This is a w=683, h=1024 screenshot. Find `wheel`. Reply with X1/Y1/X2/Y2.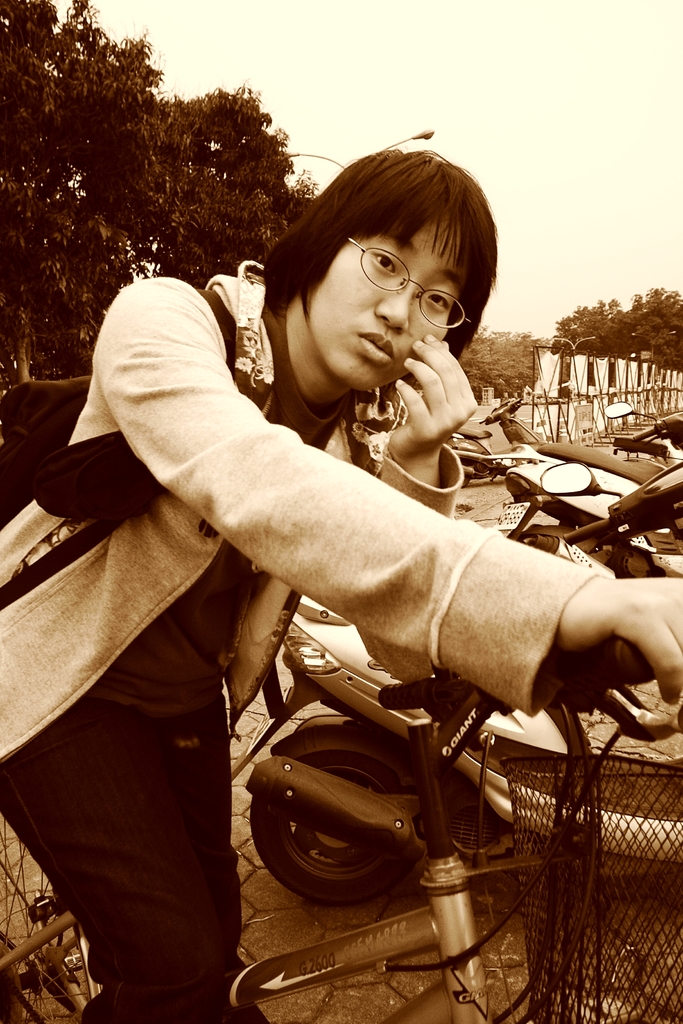
251/727/422/904.
